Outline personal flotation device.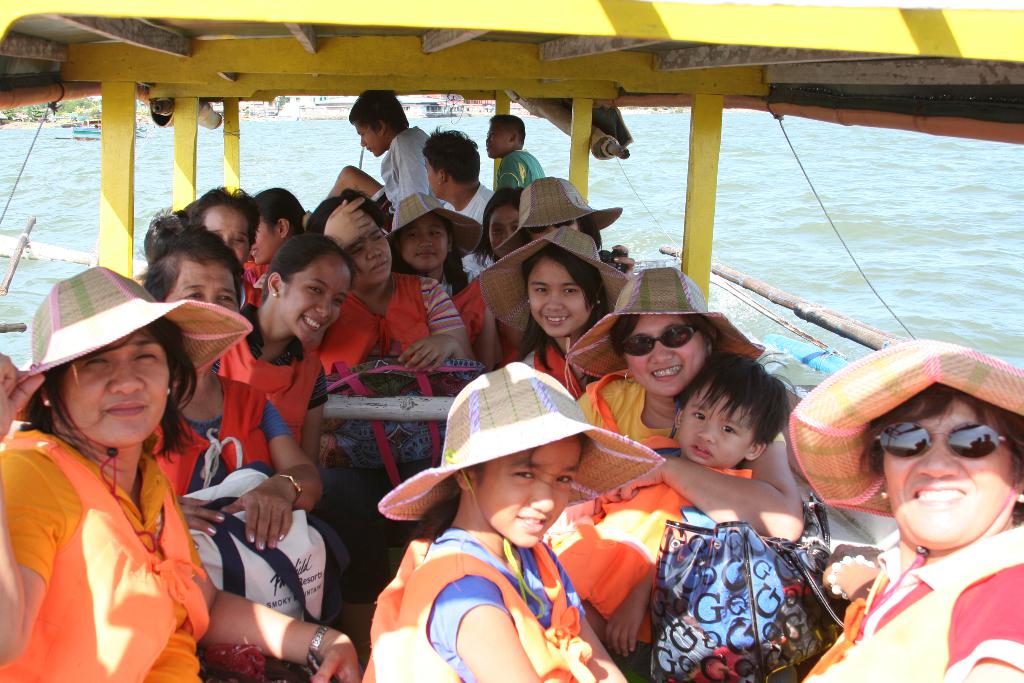
Outline: 526, 333, 596, 393.
